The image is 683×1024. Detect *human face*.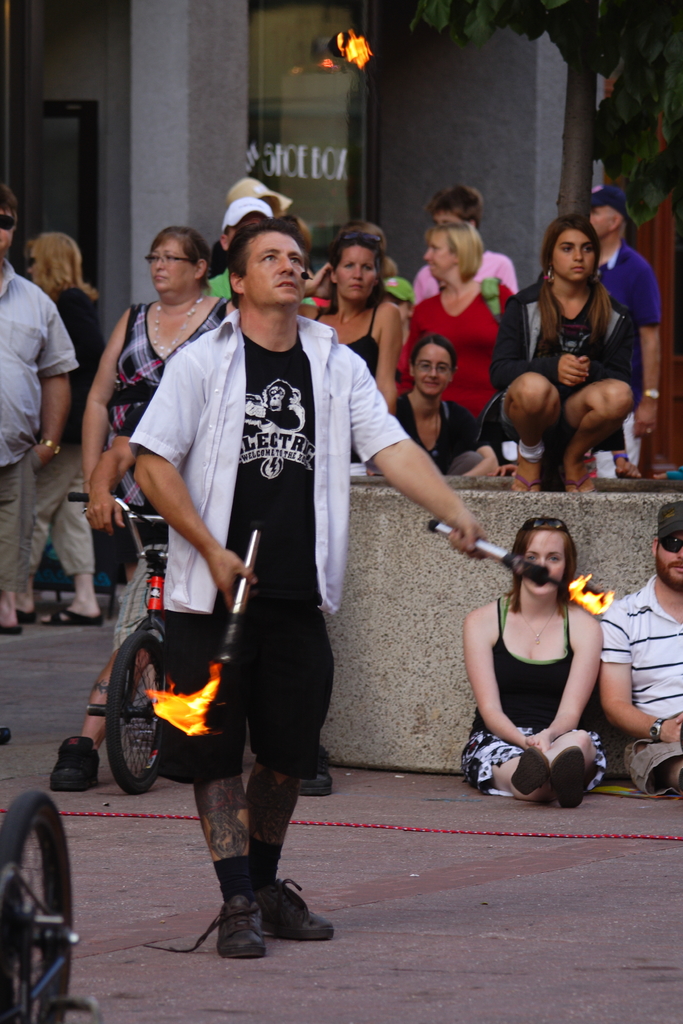
Detection: 148/242/192/291.
